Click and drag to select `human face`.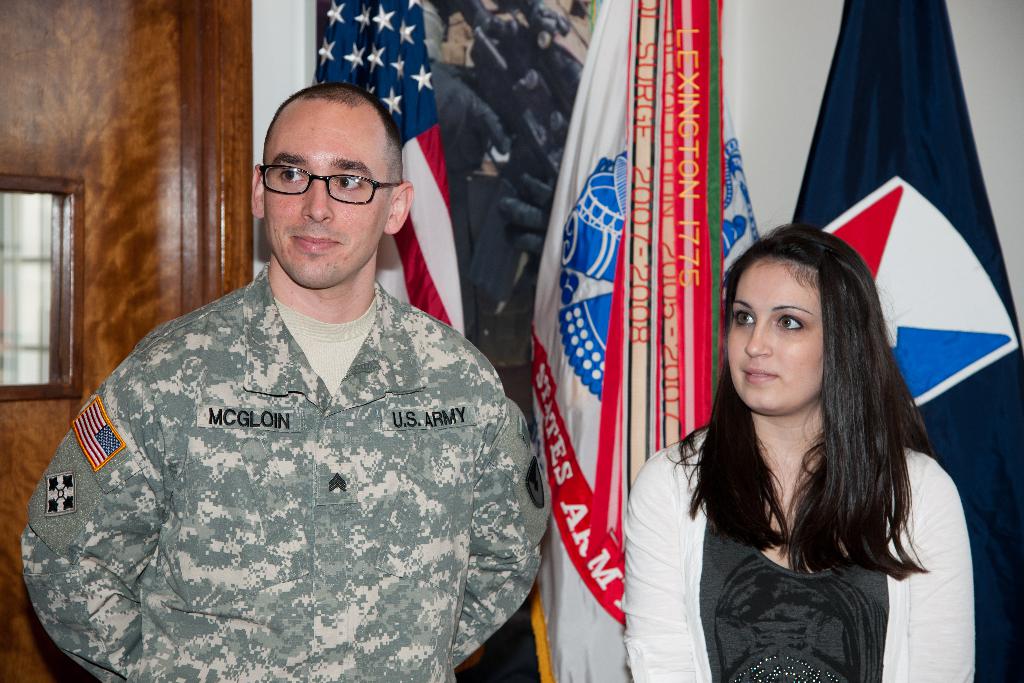
Selection: bbox=(264, 105, 388, 281).
